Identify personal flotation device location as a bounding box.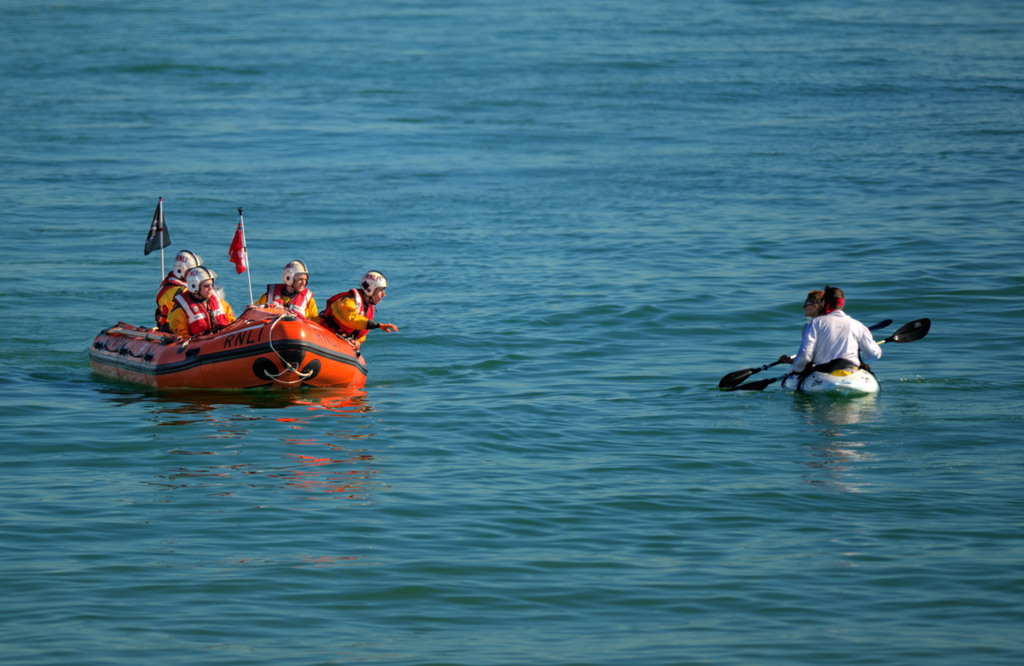
(x1=168, y1=287, x2=228, y2=331).
